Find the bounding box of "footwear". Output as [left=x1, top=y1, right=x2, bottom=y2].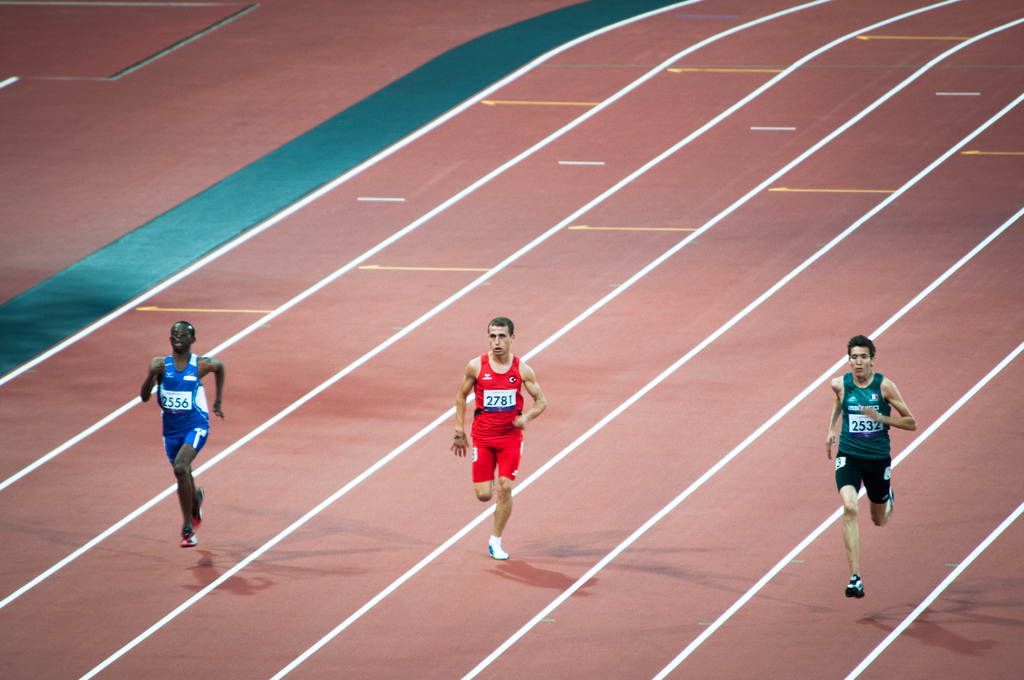
[left=843, top=570, right=868, bottom=605].
